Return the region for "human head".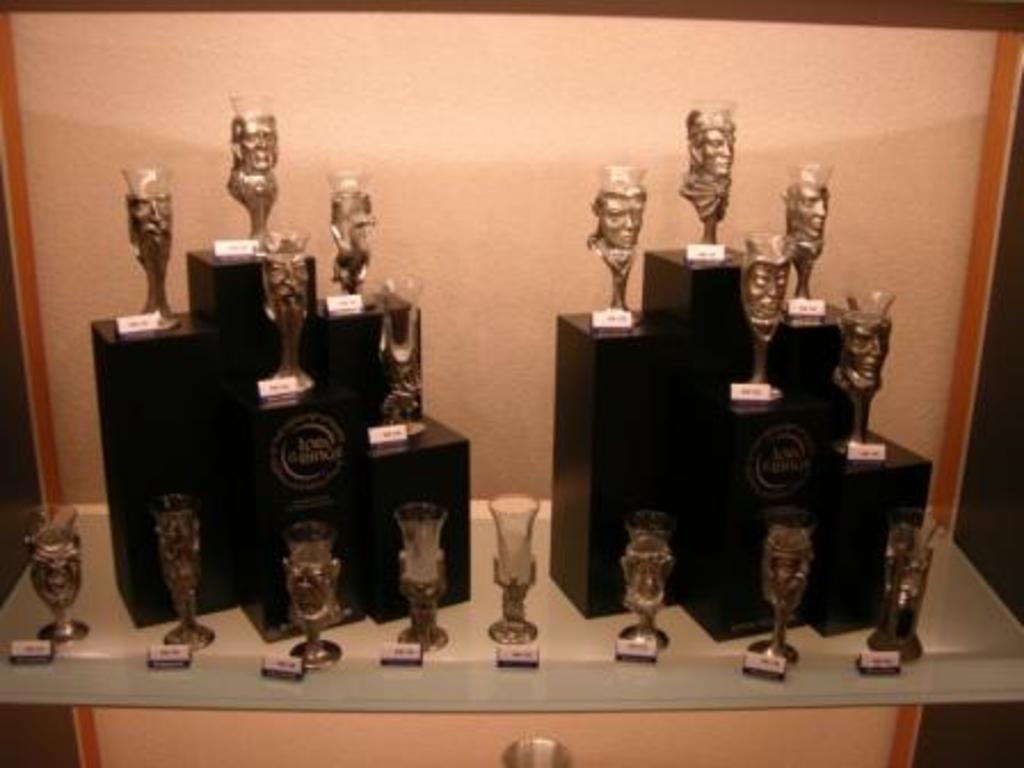
region(784, 174, 830, 242).
